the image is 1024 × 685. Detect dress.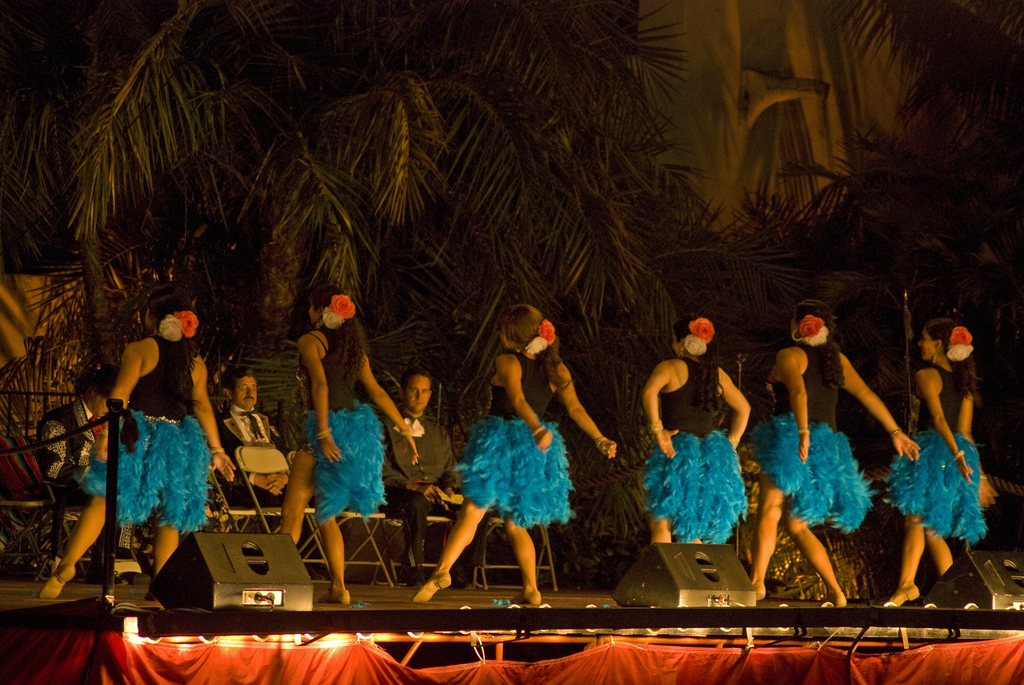
Detection: rect(454, 351, 575, 526).
